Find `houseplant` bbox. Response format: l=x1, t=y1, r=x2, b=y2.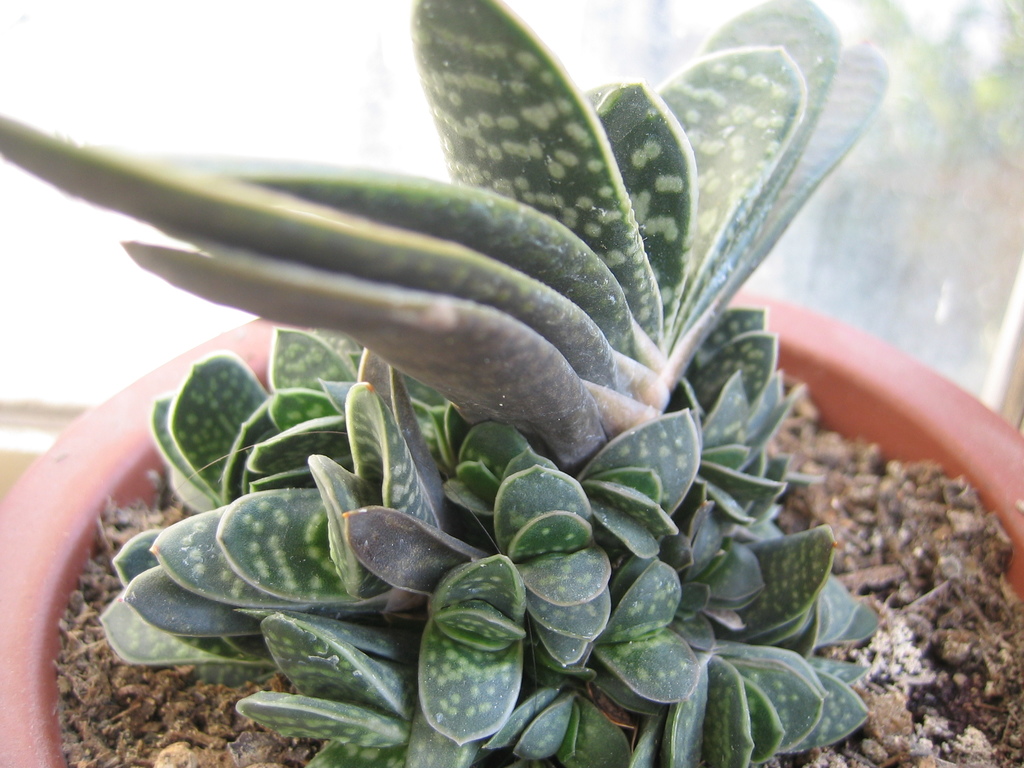
l=53, t=14, r=980, b=767.
